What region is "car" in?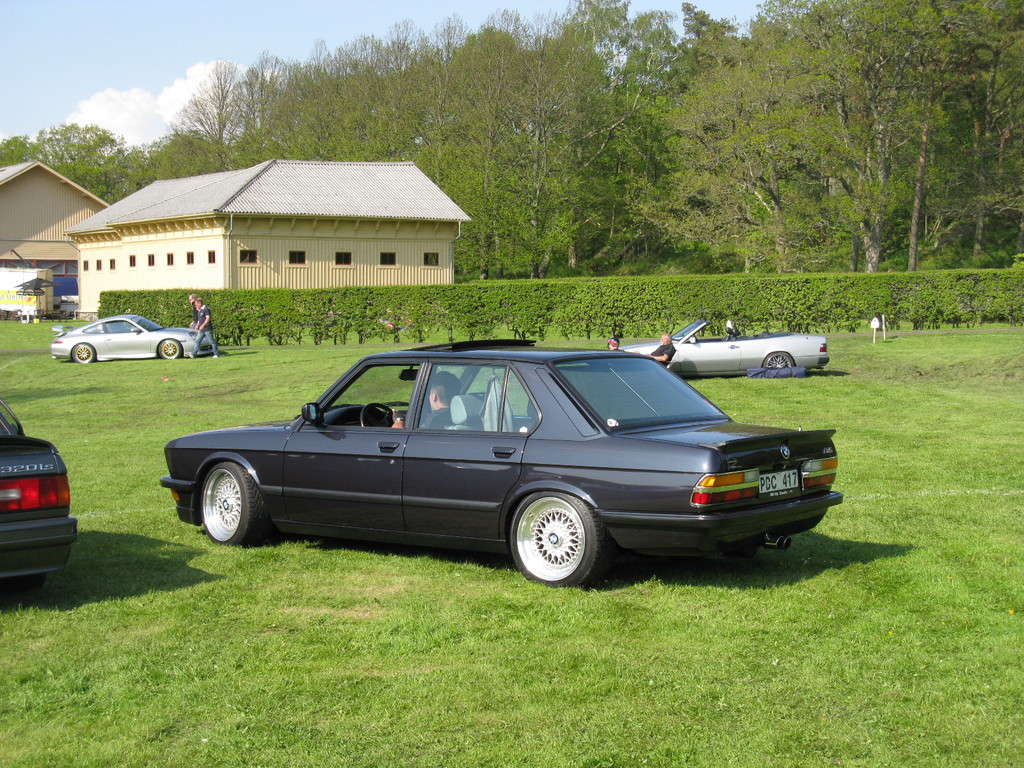
x1=617, y1=318, x2=829, y2=378.
